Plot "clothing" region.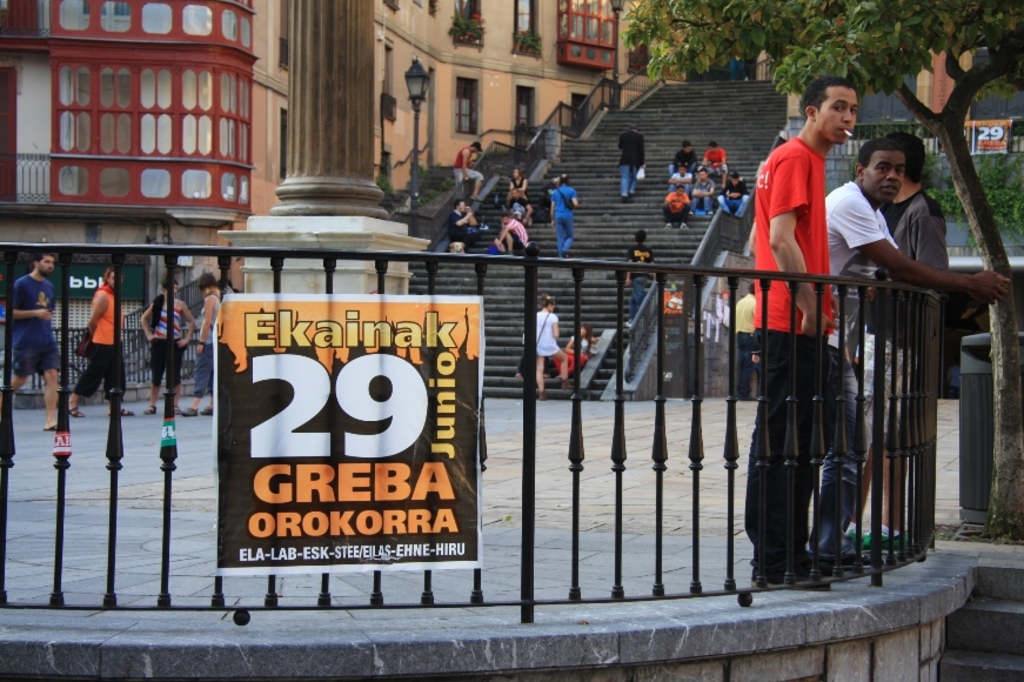
Plotted at 195:290:222:396.
